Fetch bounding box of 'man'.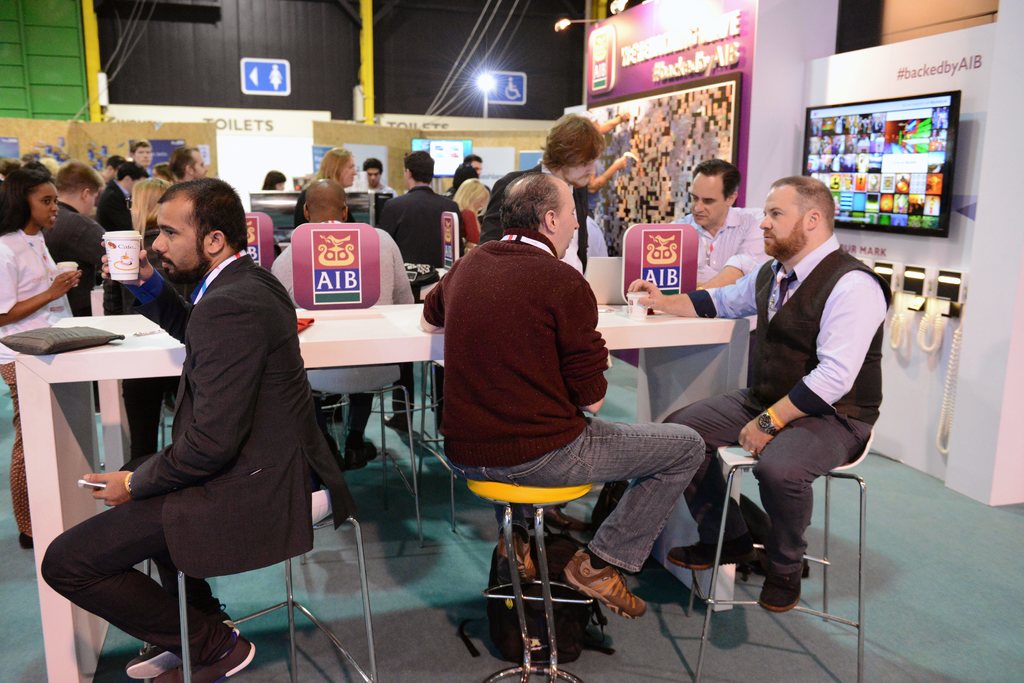
Bbox: (270,178,417,467).
